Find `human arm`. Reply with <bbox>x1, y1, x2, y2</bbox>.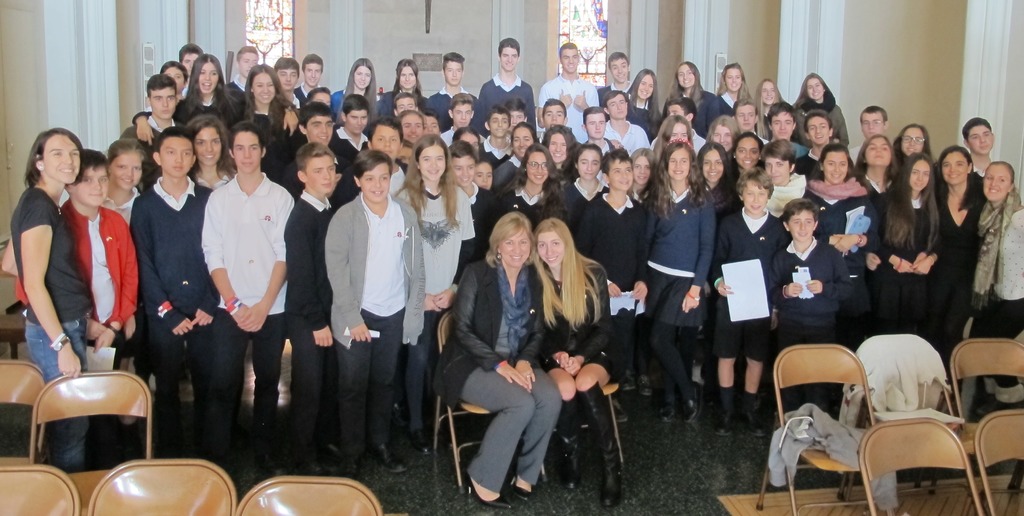
<bbox>436, 203, 481, 309</bbox>.
